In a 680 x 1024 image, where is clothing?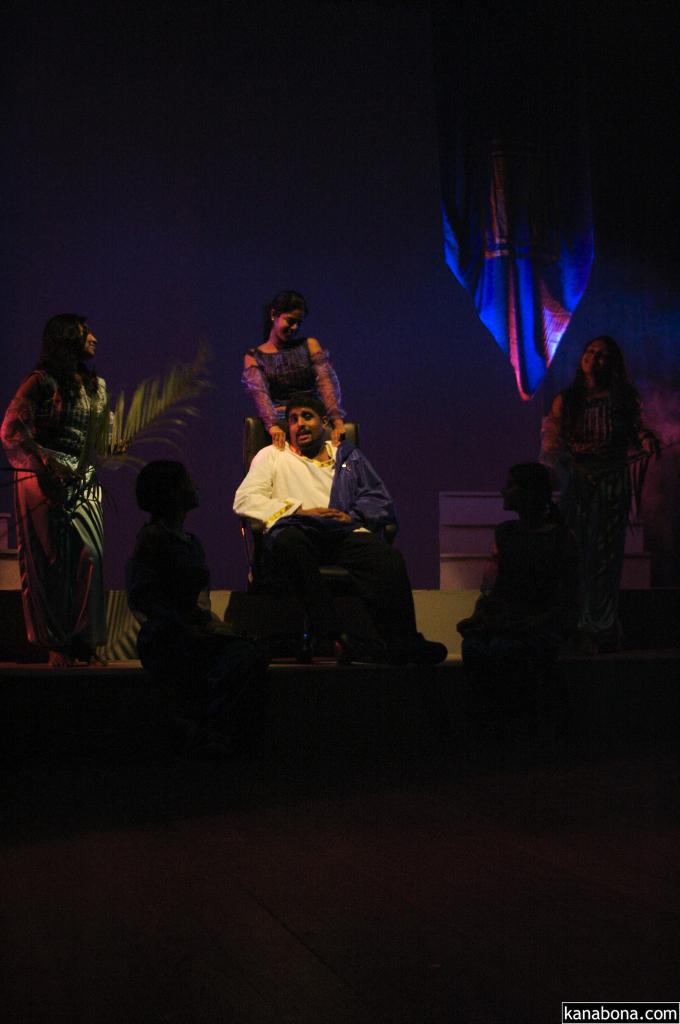
223 435 416 659.
